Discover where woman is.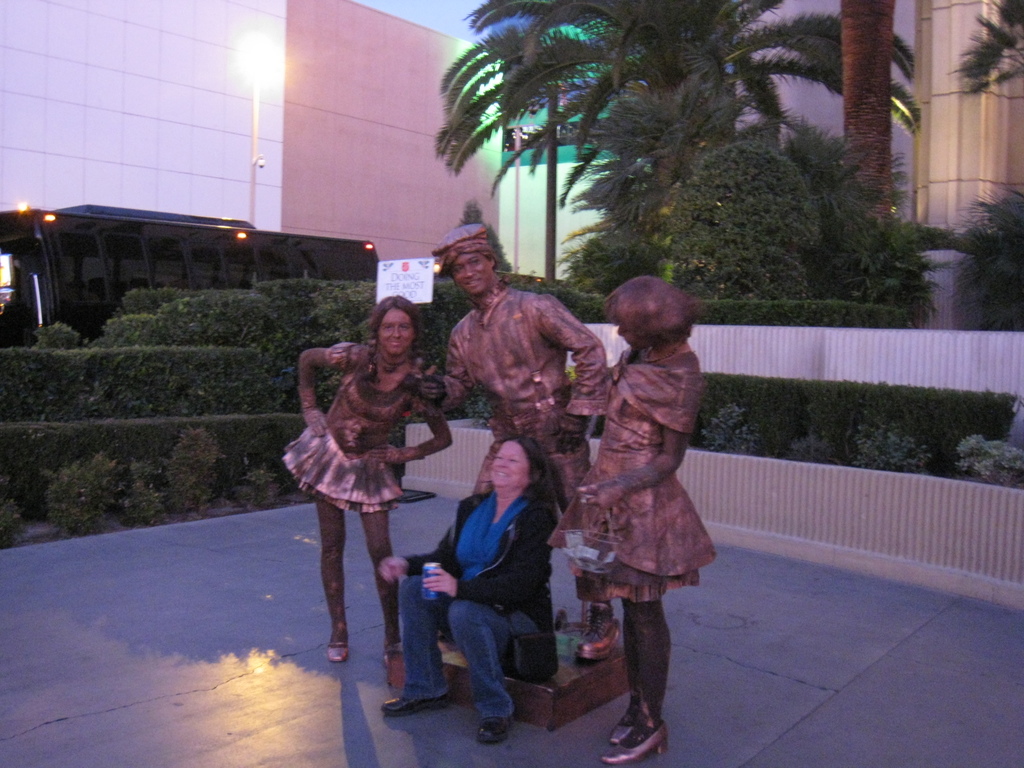
Discovered at crop(547, 277, 716, 766).
